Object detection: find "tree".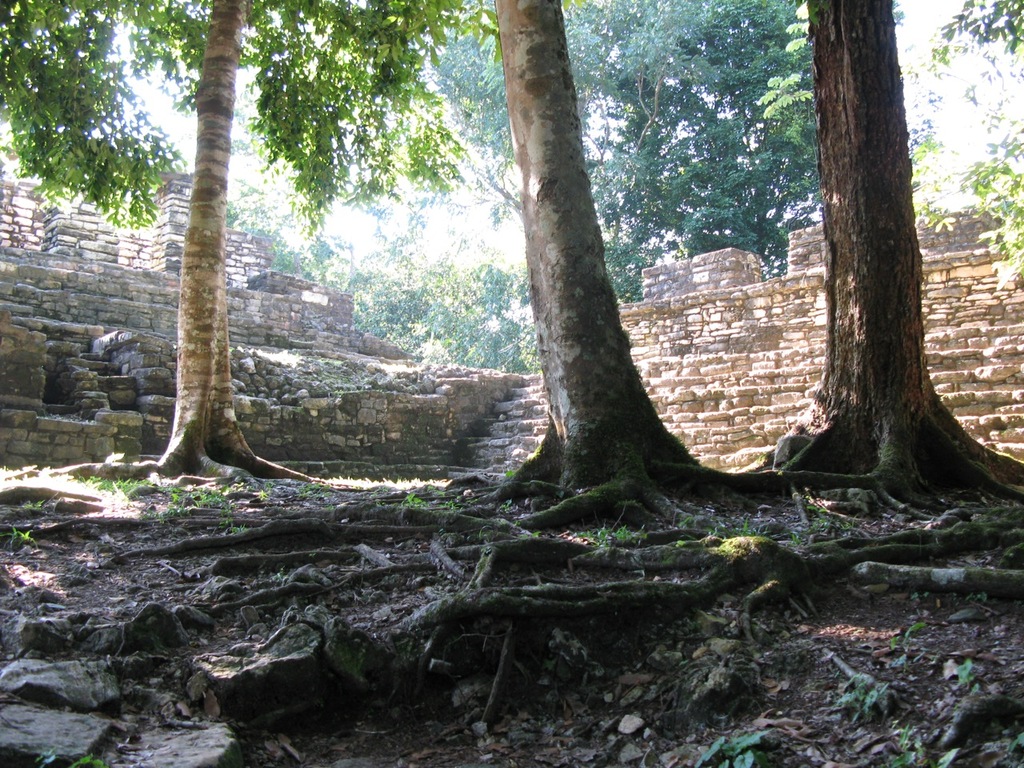
0:0:526:530.
